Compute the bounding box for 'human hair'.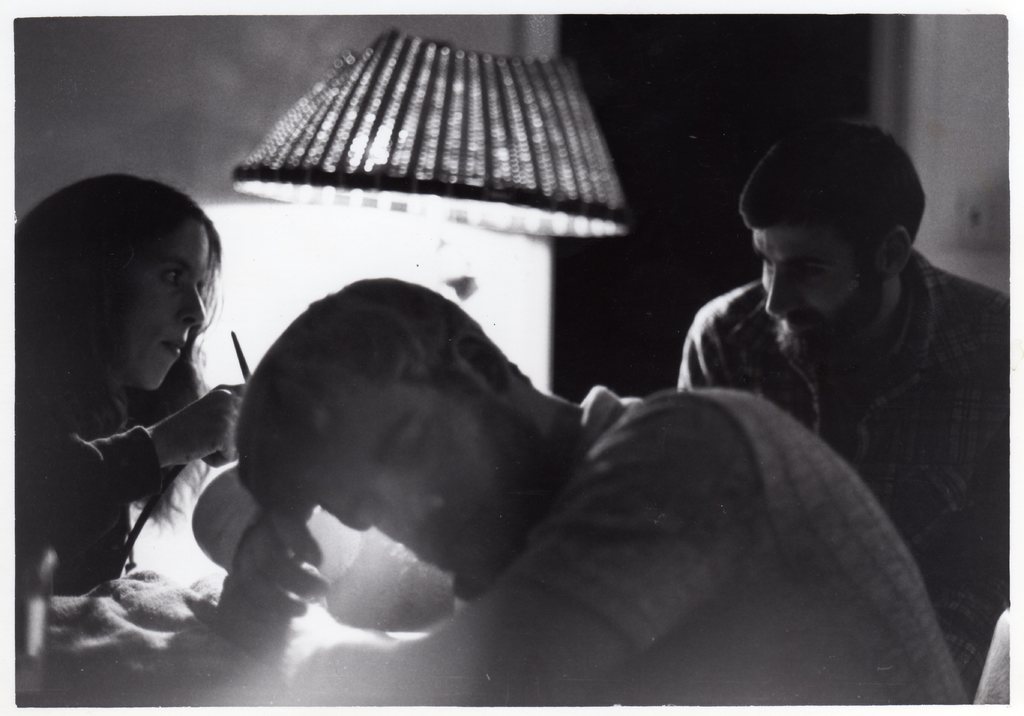
Rect(3, 171, 227, 536).
